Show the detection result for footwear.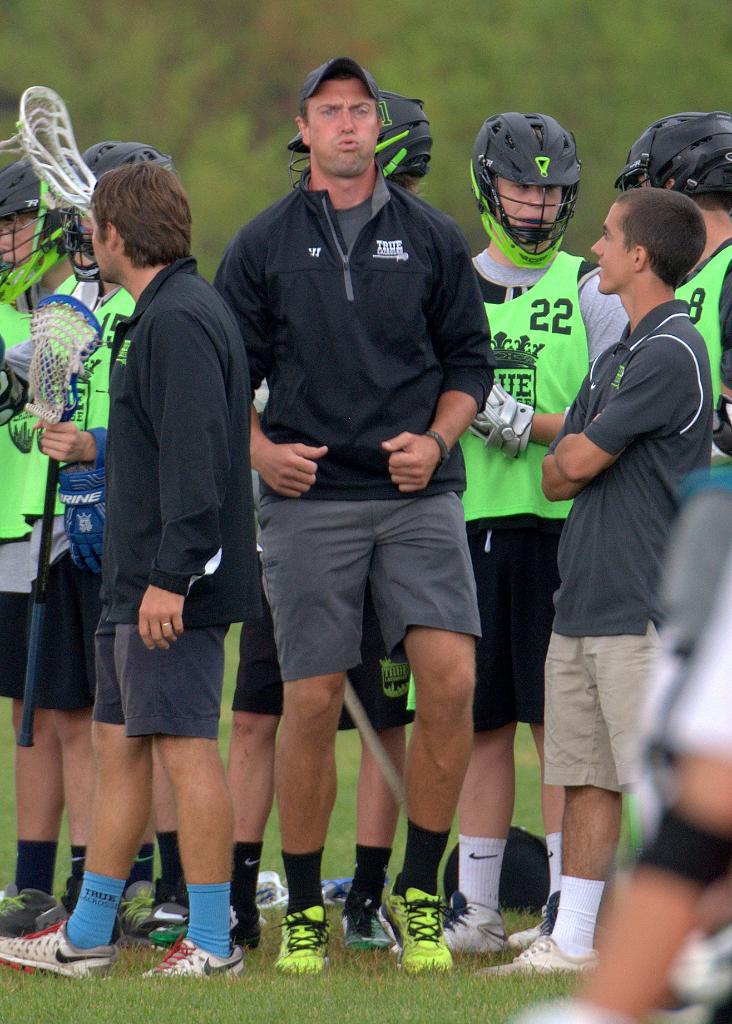
left=381, top=884, right=457, bottom=979.
